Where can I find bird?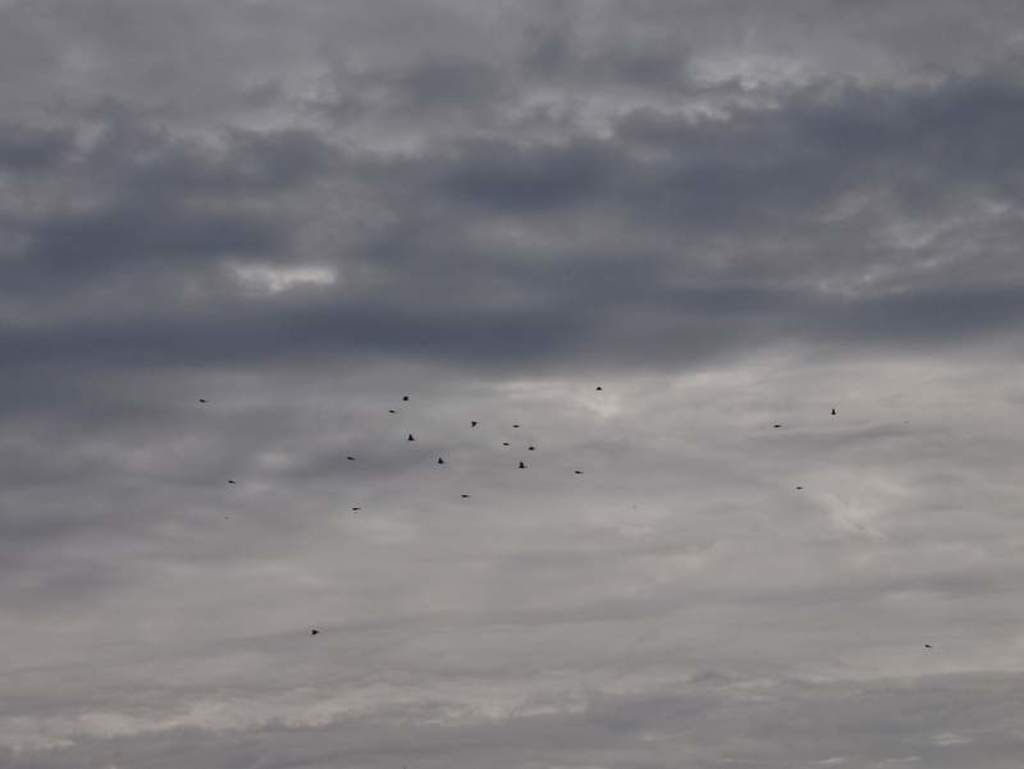
You can find it at x1=314, y1=632, x2=324, y2=633.
